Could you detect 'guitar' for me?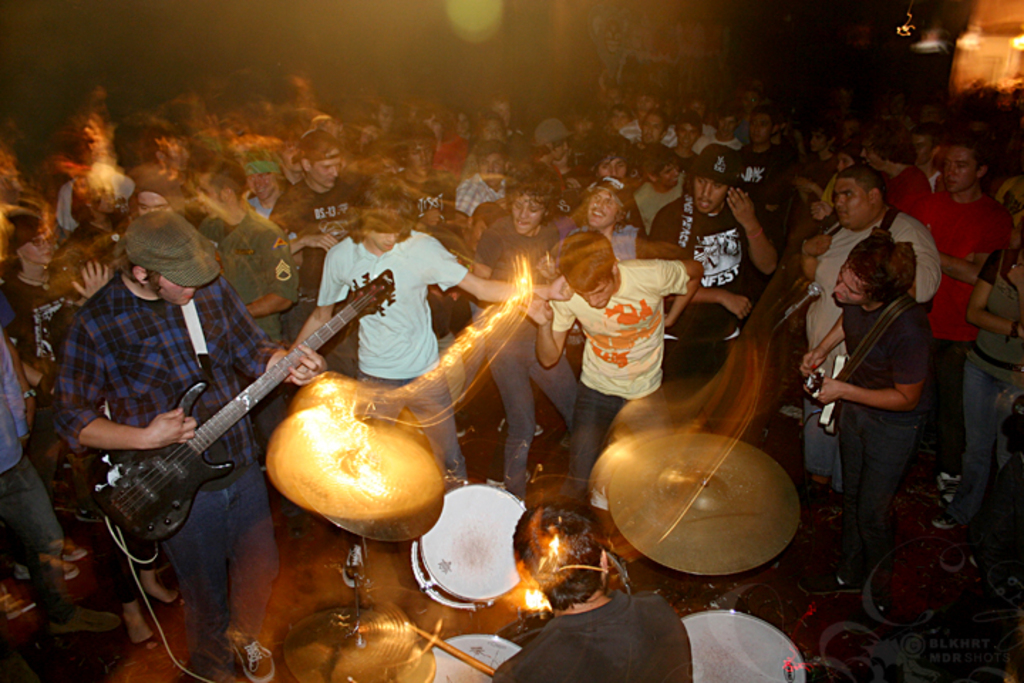
Detection result: box=[804, 346, 855, 441].
